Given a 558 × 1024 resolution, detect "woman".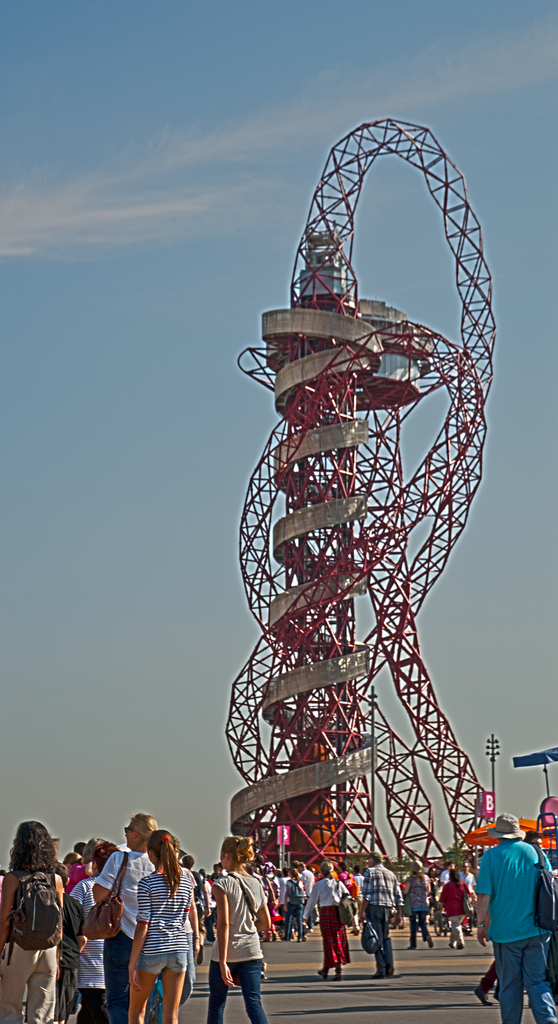
pyautogui.locateOnScreen(205, 840, 276, 1023).
